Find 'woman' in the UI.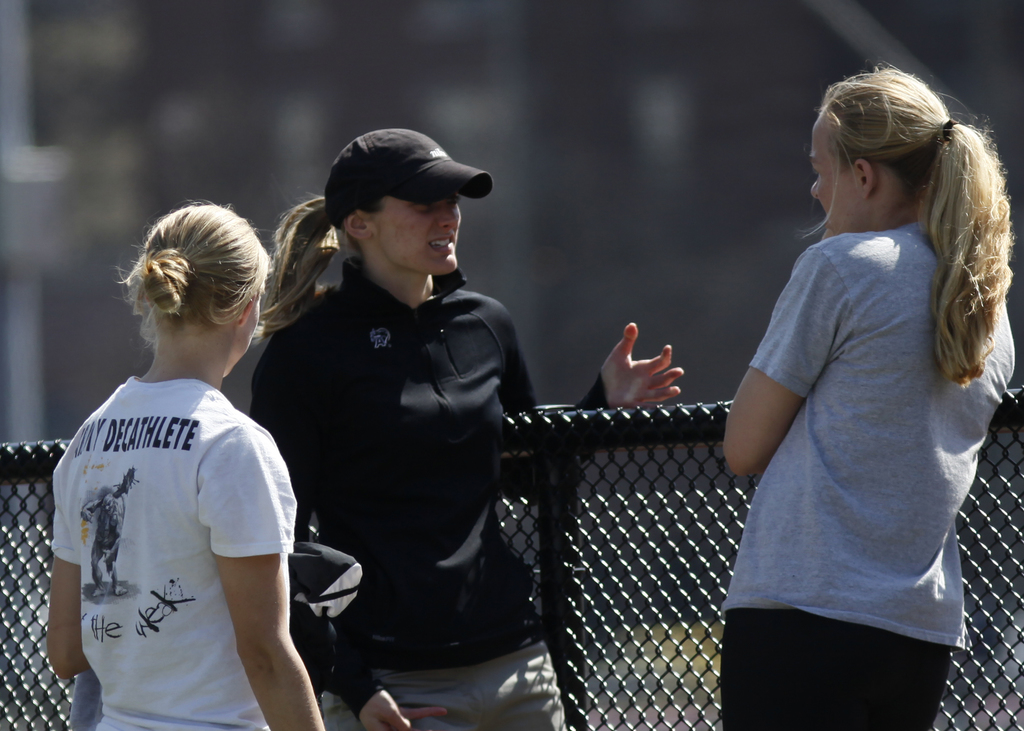
UI element at region(709, 58, 1021, 730).
